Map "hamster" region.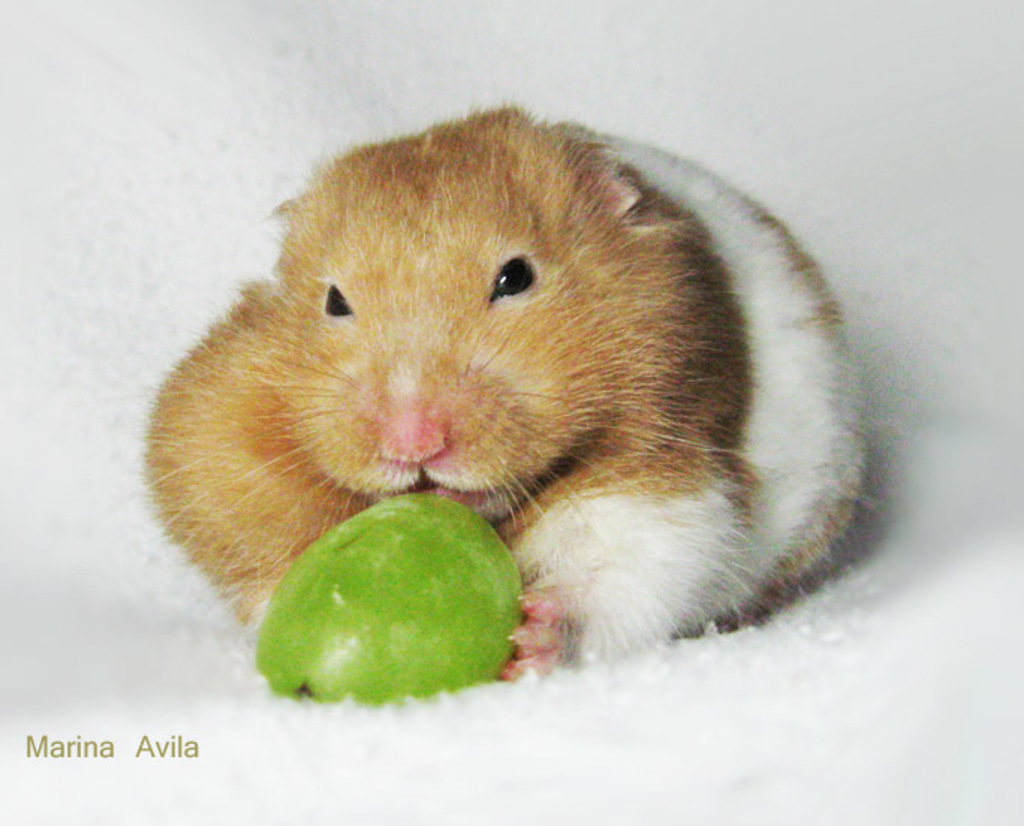
Mapped to pyautogui.locateOnScreen(141, 100, 871, 675).
